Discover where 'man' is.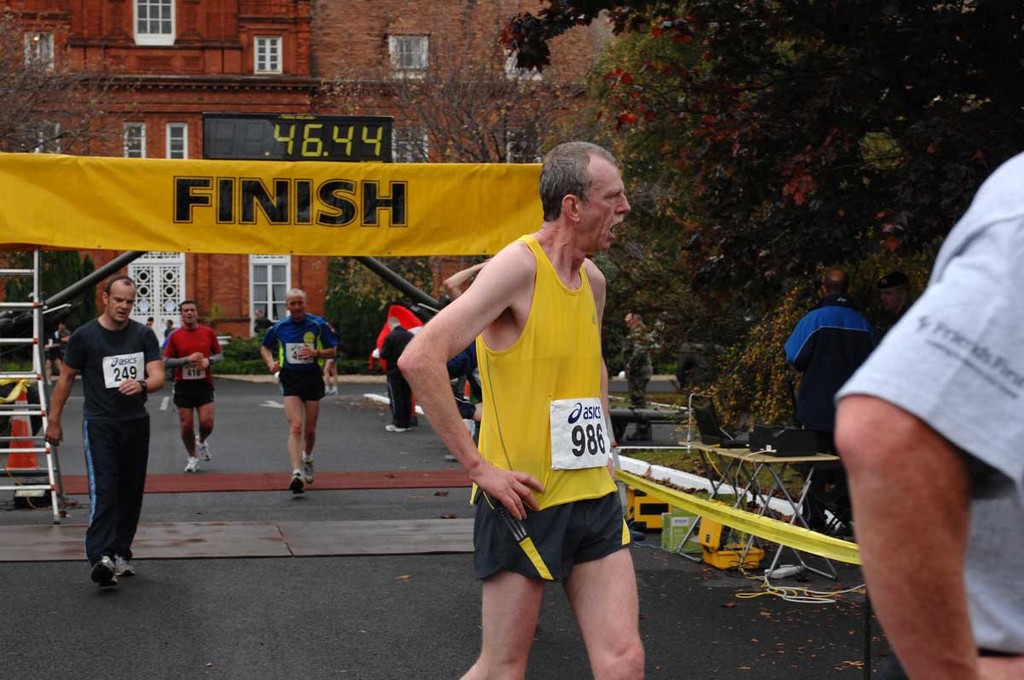
Discovered at rect(396, 134, 647, 679).
